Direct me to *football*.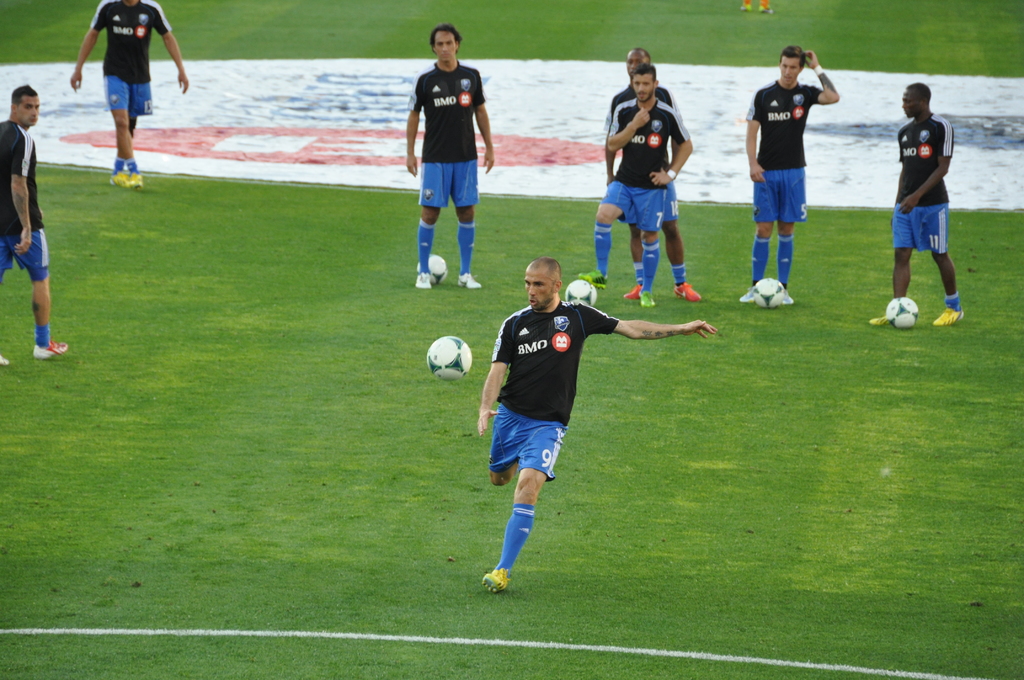
Direction: [left=564, top=274, right=596, bottom=306].
